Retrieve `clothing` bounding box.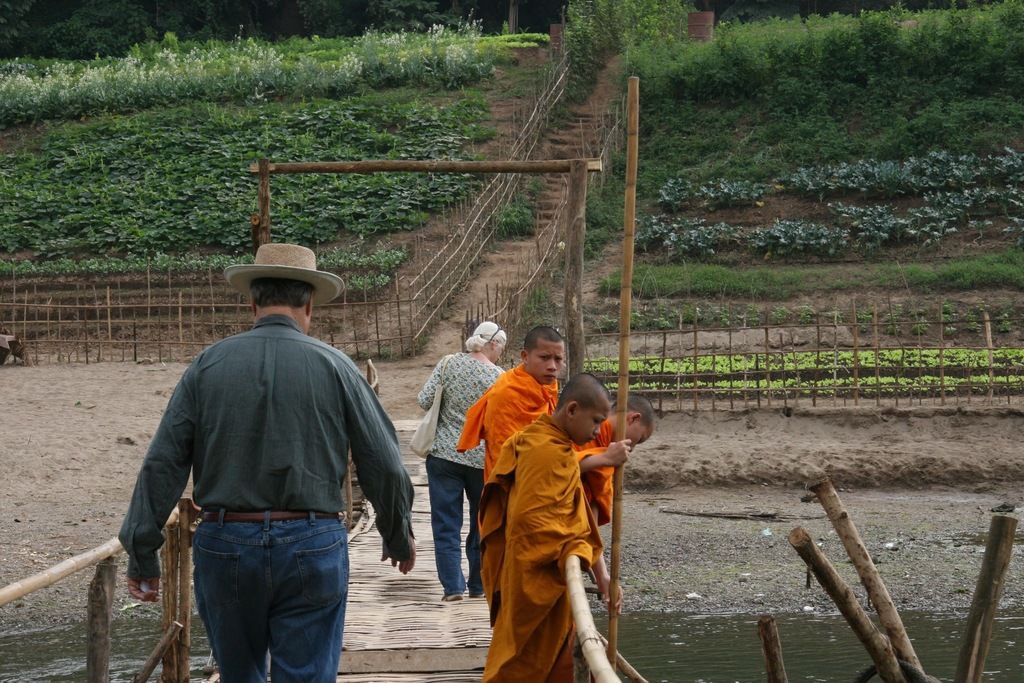
Bounding box: (left=415, top=353, right=511, bottom=448).
